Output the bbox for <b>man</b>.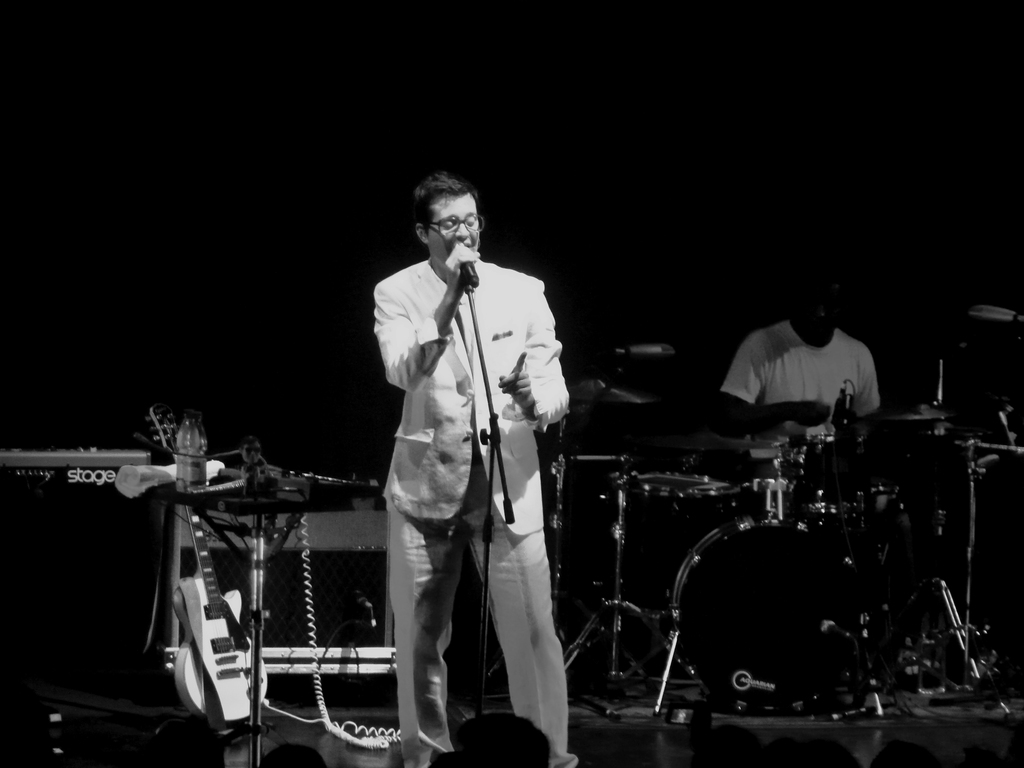
left=720, top=298, right=883, bottom=407.
